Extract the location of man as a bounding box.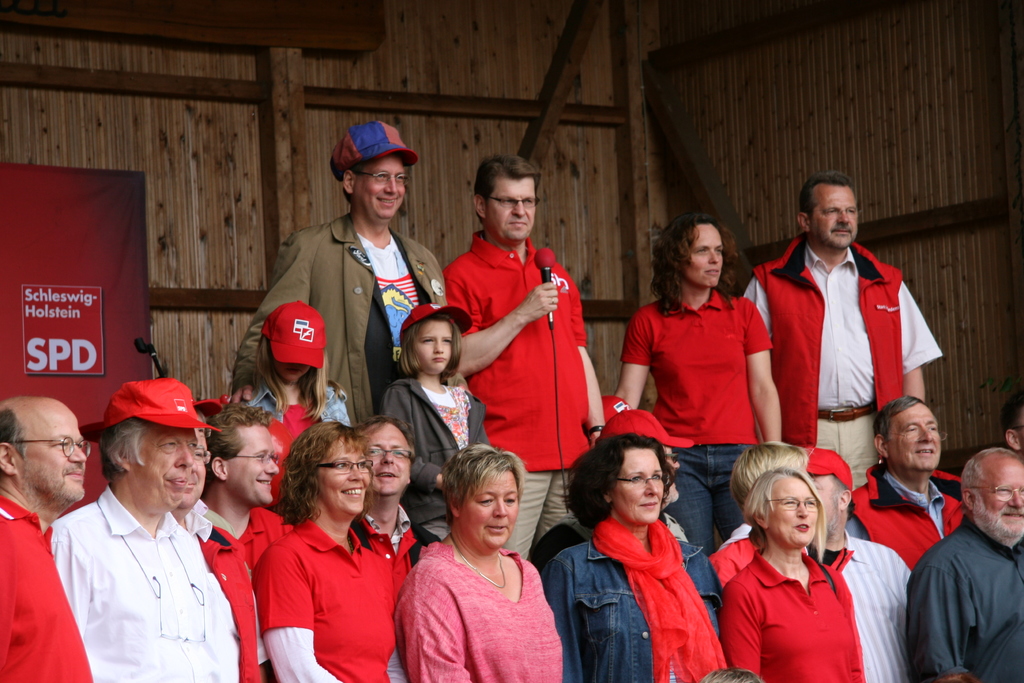
box=[803, 442, 911, 682].
